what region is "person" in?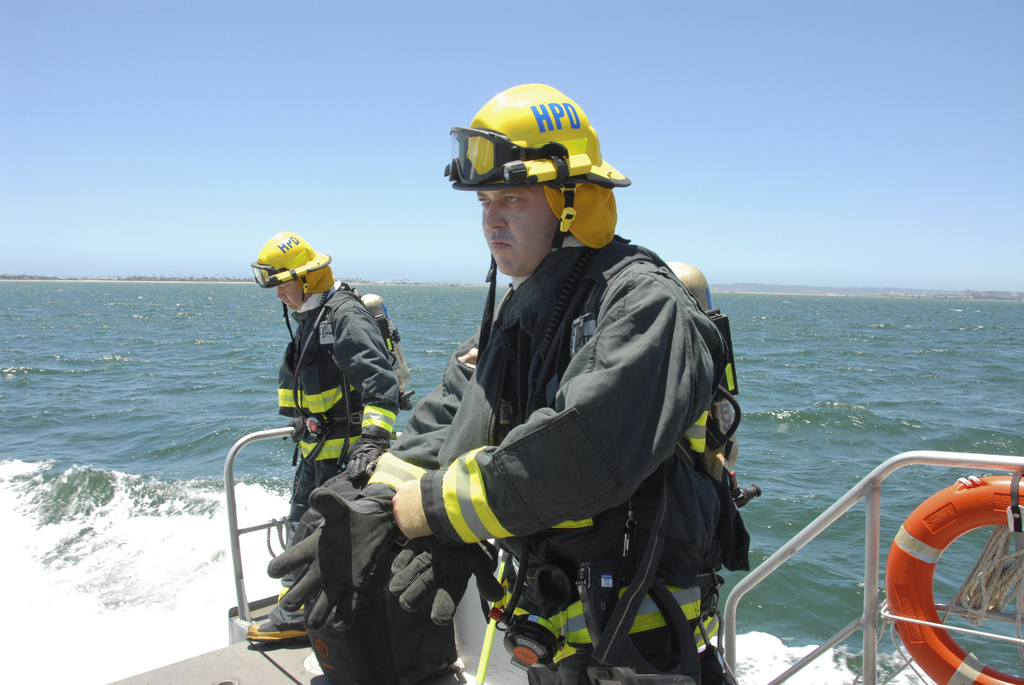
crop(387, 97, 730, 651).
